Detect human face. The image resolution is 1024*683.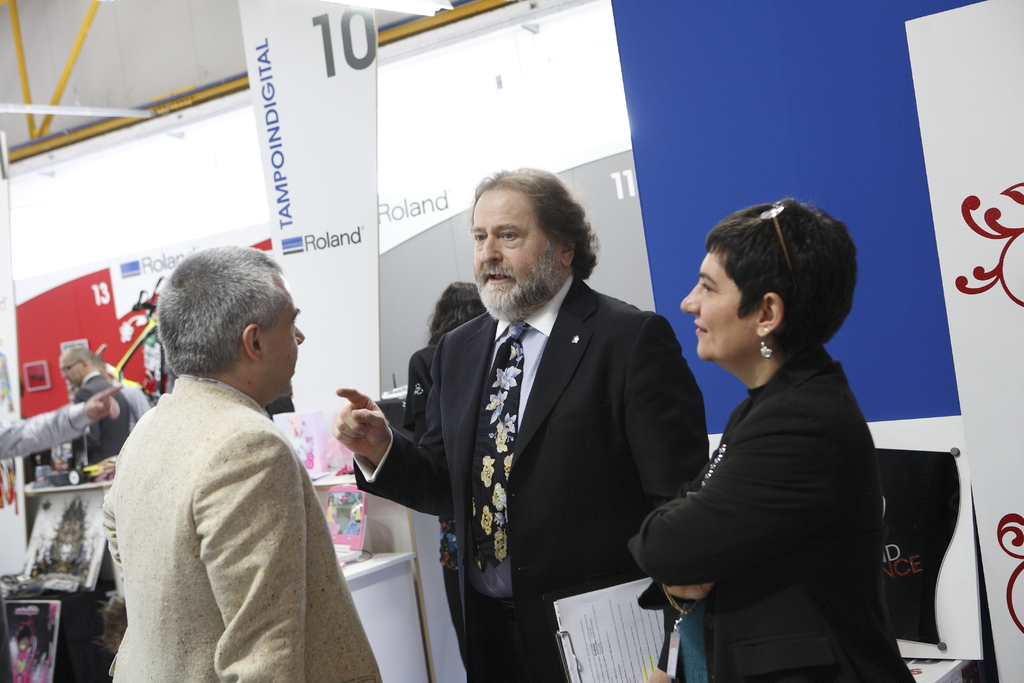
pyautogui.locateOnScreen(472, 188, 561, 316).
